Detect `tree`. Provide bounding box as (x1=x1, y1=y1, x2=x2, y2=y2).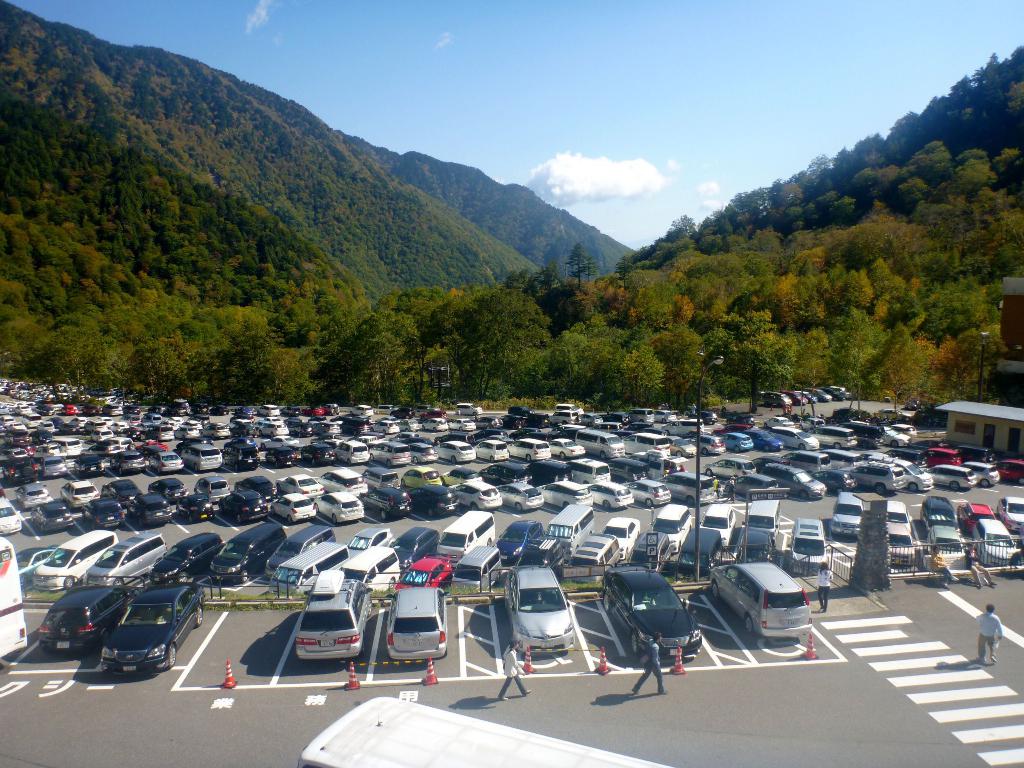
(x1=959, y1=322, x2=993, y2=401).
